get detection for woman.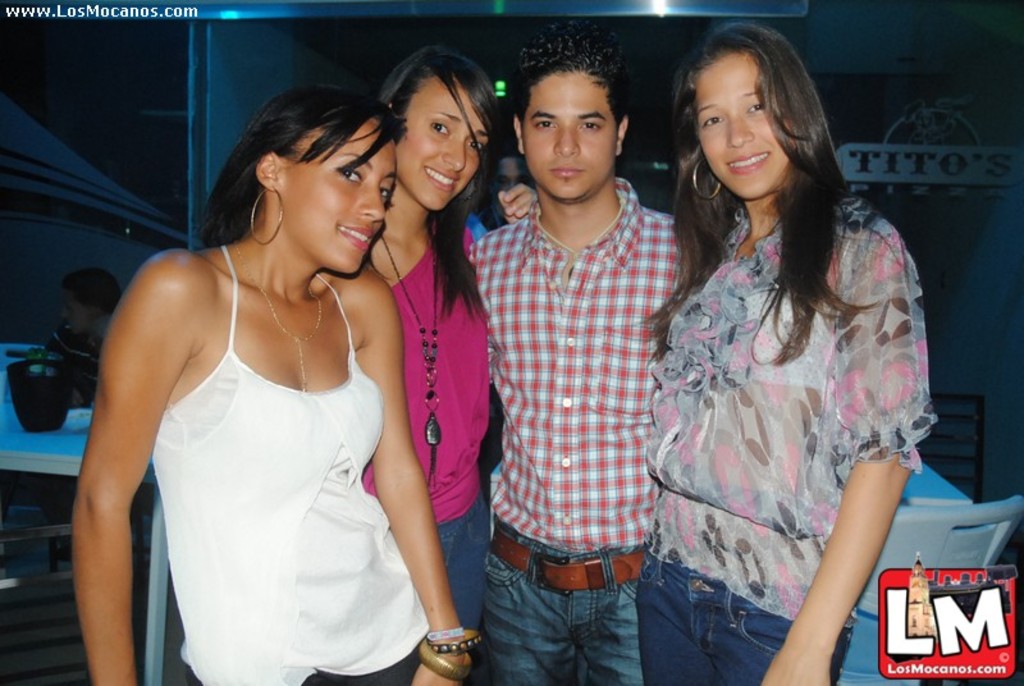
Detection: box=[641, 17, 940, 685].
